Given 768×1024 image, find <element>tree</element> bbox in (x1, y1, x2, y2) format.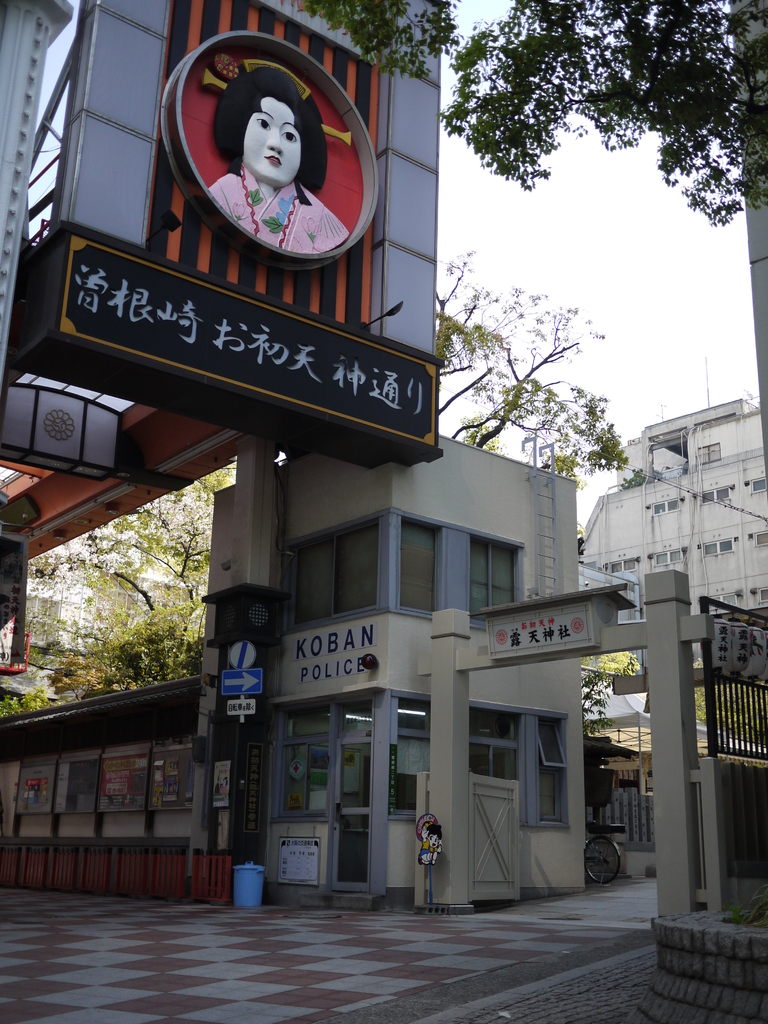
(432, 233, 636, 464).
